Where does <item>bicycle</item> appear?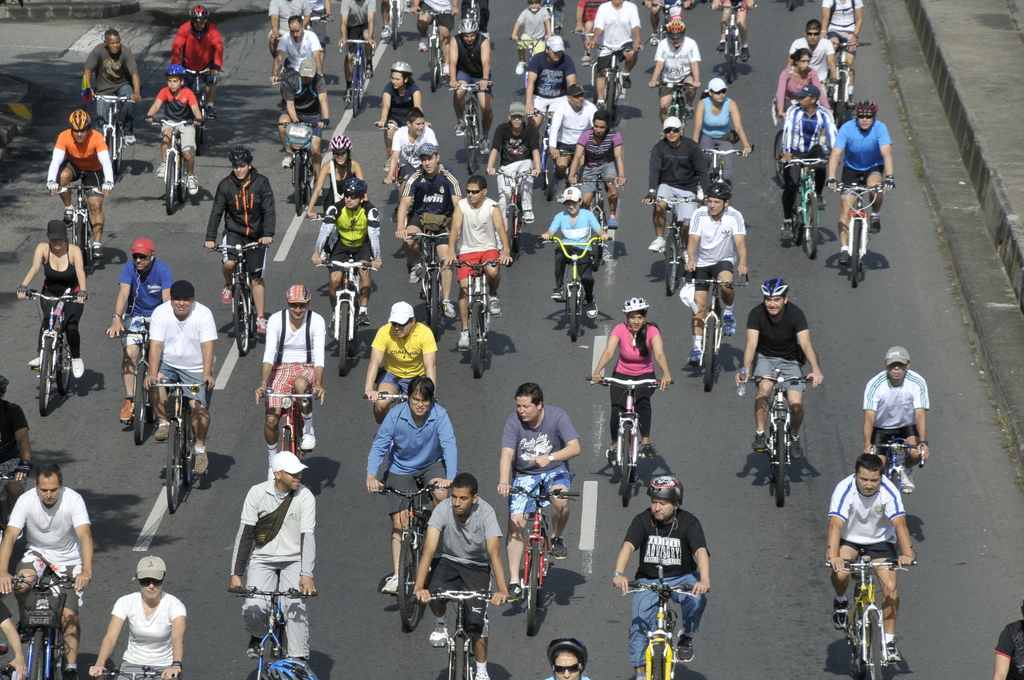
Appears at x1=623, y1=575, x2=695, y2=677.
